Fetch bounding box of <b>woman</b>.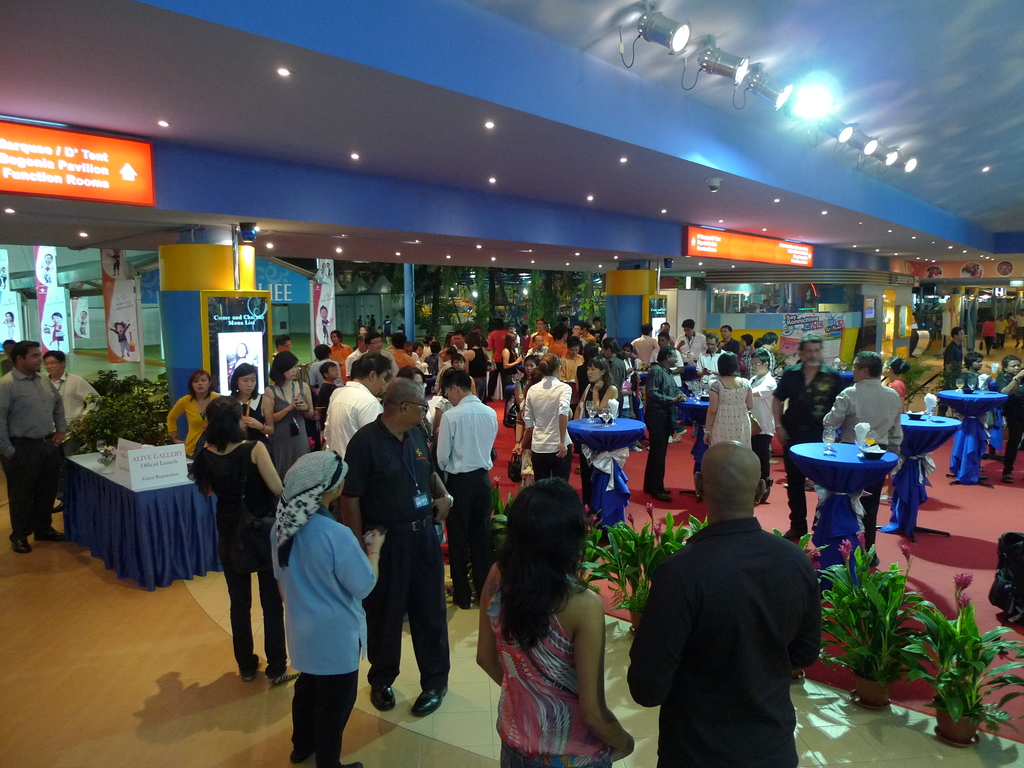
Bbox: (left=737, top=332, right=754, bottom=374).
